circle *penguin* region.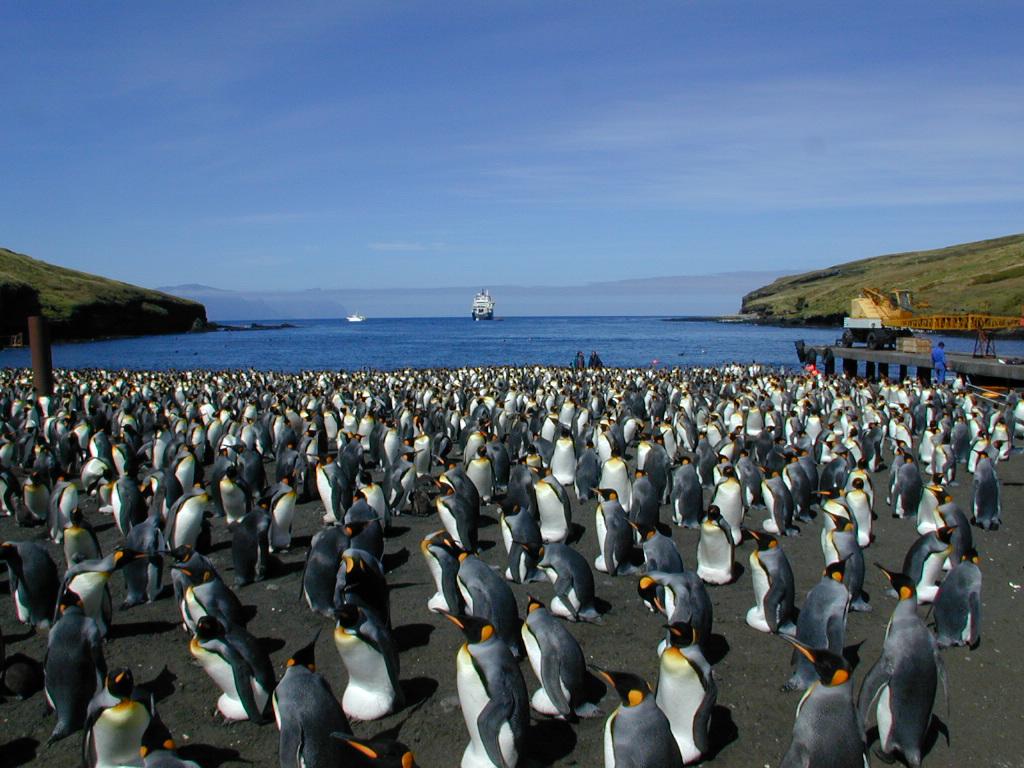
Region: <box>994,422,1017,476</box>.
